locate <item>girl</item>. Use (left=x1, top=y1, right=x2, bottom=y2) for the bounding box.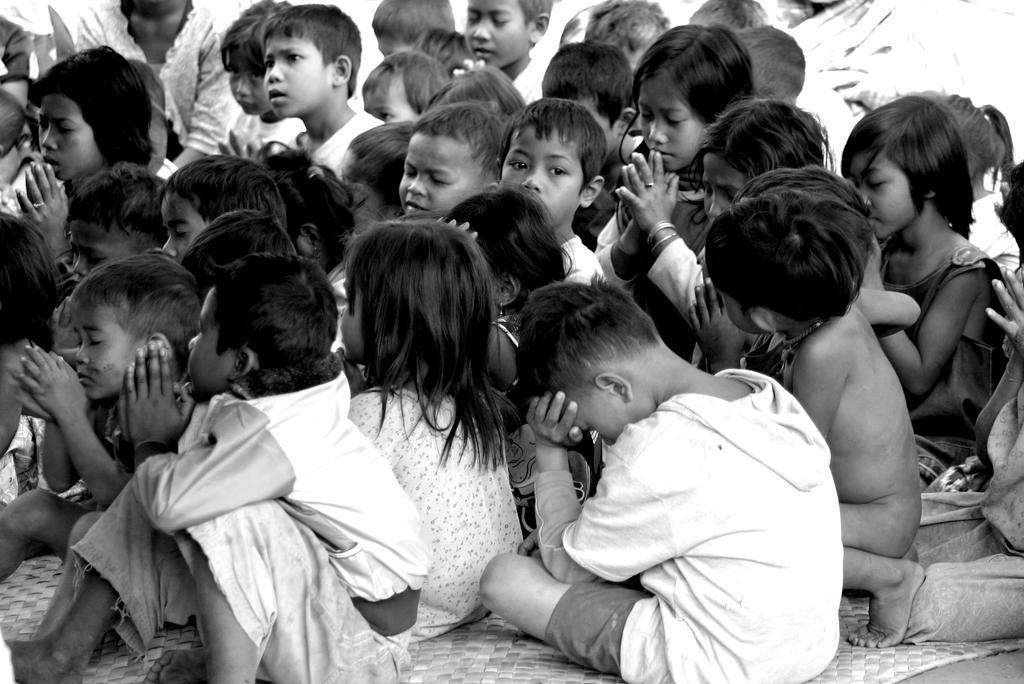
(left=845, top=95, right=1000, bottom=483).
